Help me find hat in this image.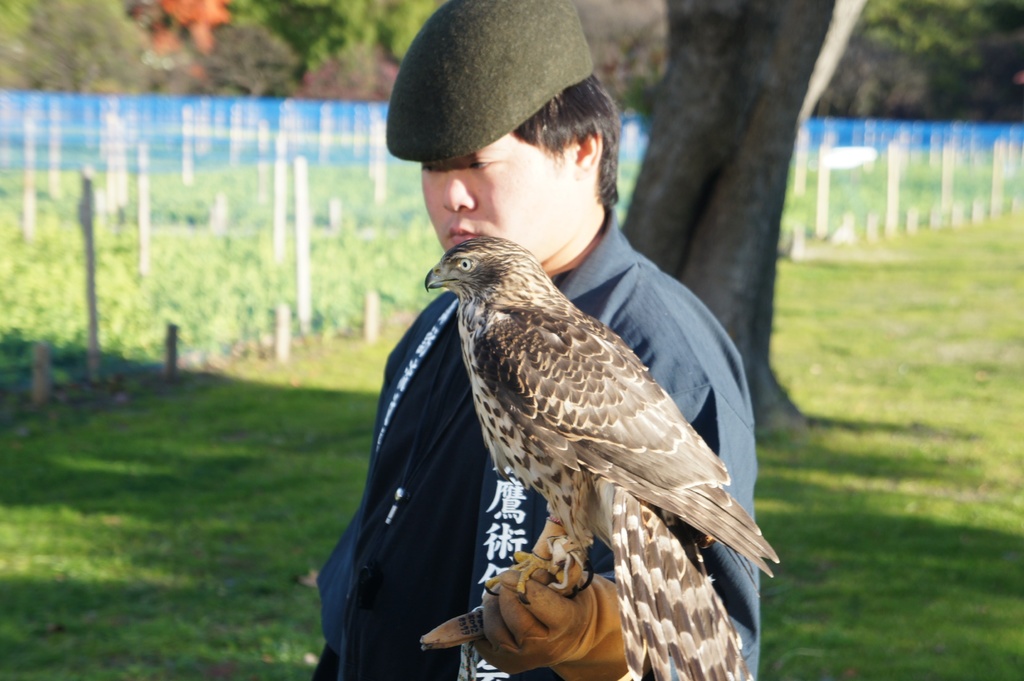
Found it: left=387, top=0, right=591, bottom=166.
